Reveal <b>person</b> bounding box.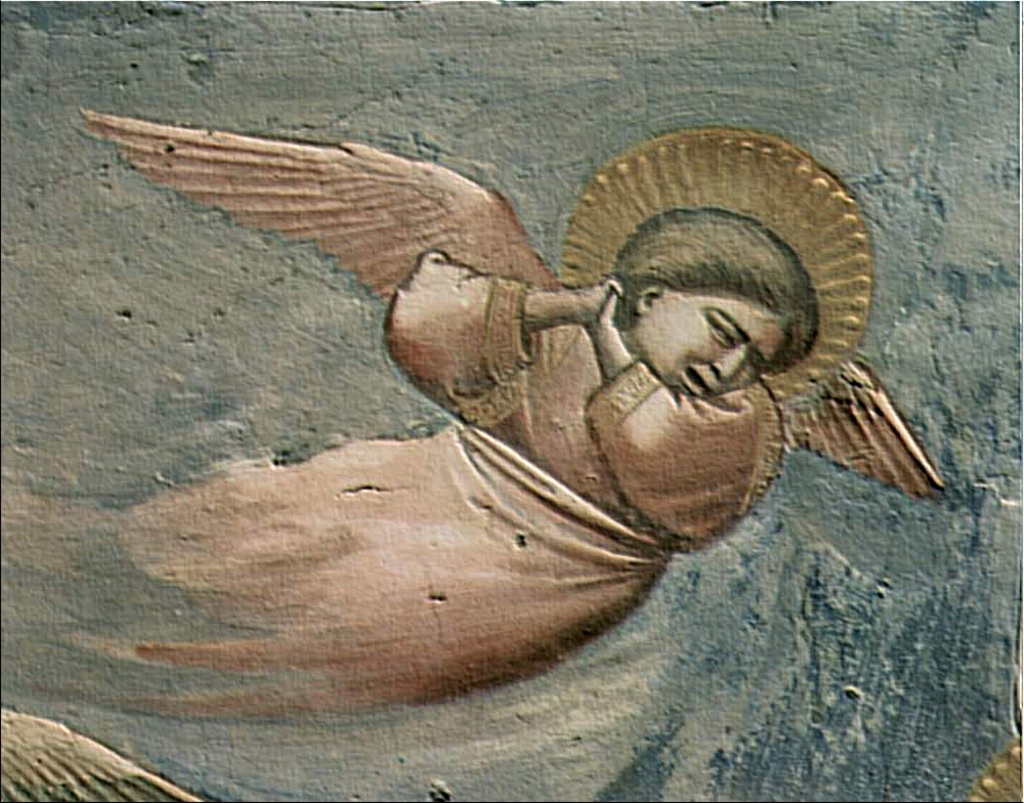
Revealed: 33:209:819:718.
